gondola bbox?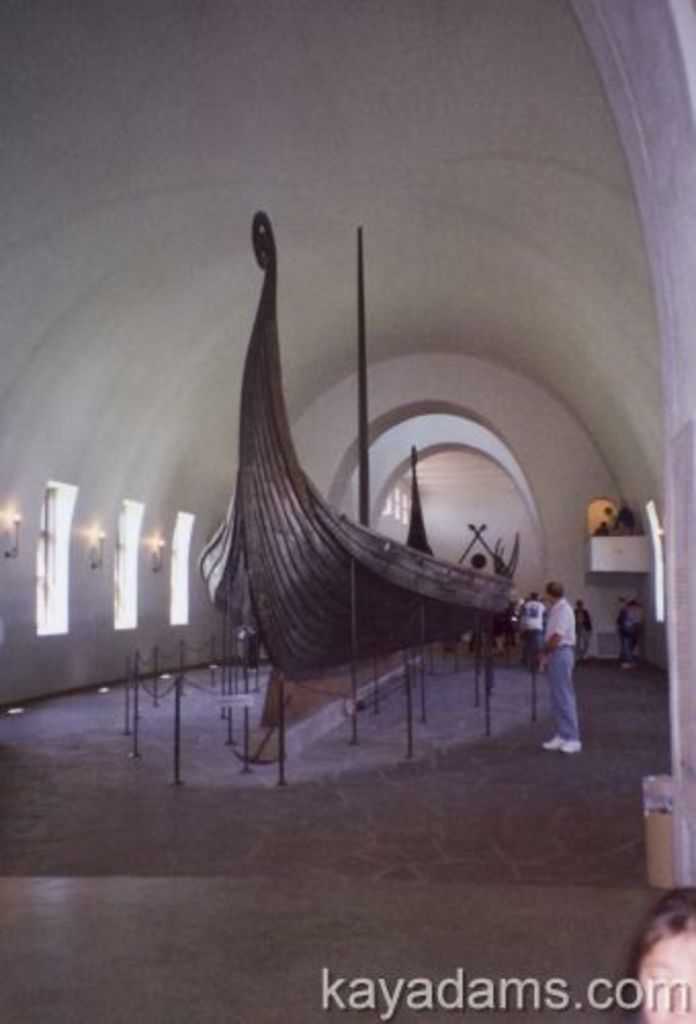
<box>186,205,520,688</box>
